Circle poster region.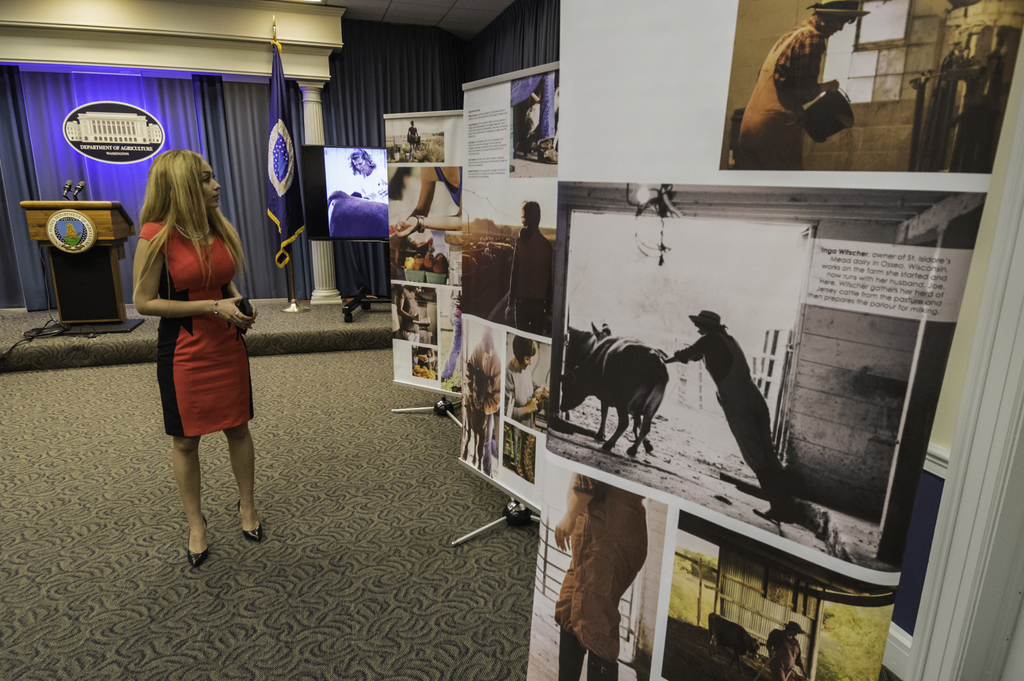
Region: select_region(459, 67, 557, 338).
